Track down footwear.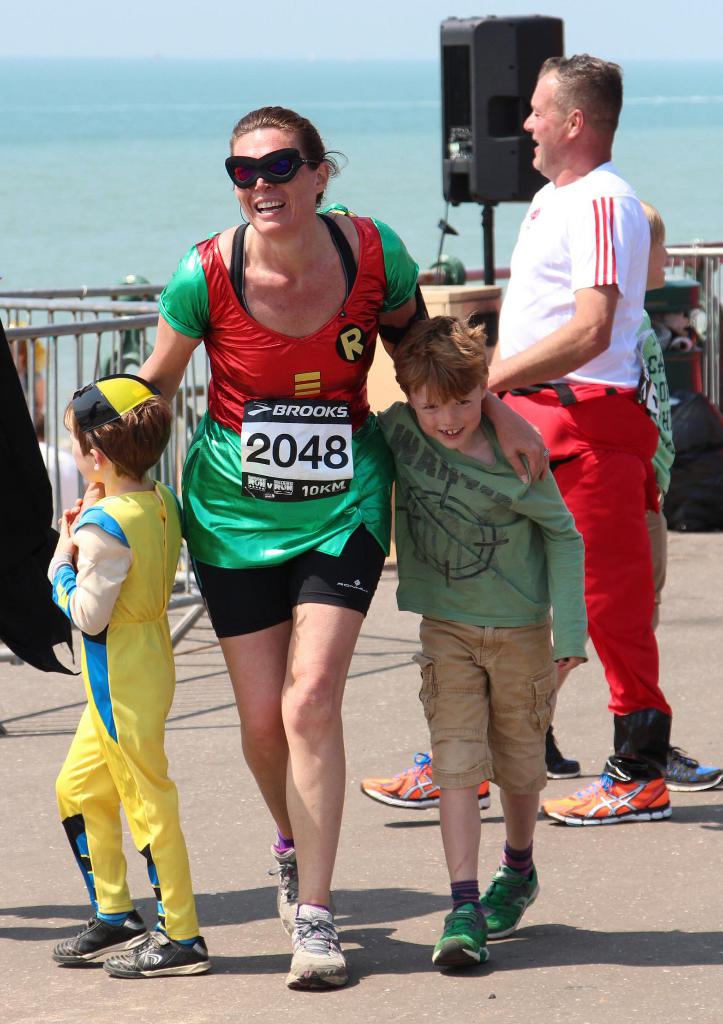
Tracked to <bbox>480, 867, 539, 933</bbox>.
